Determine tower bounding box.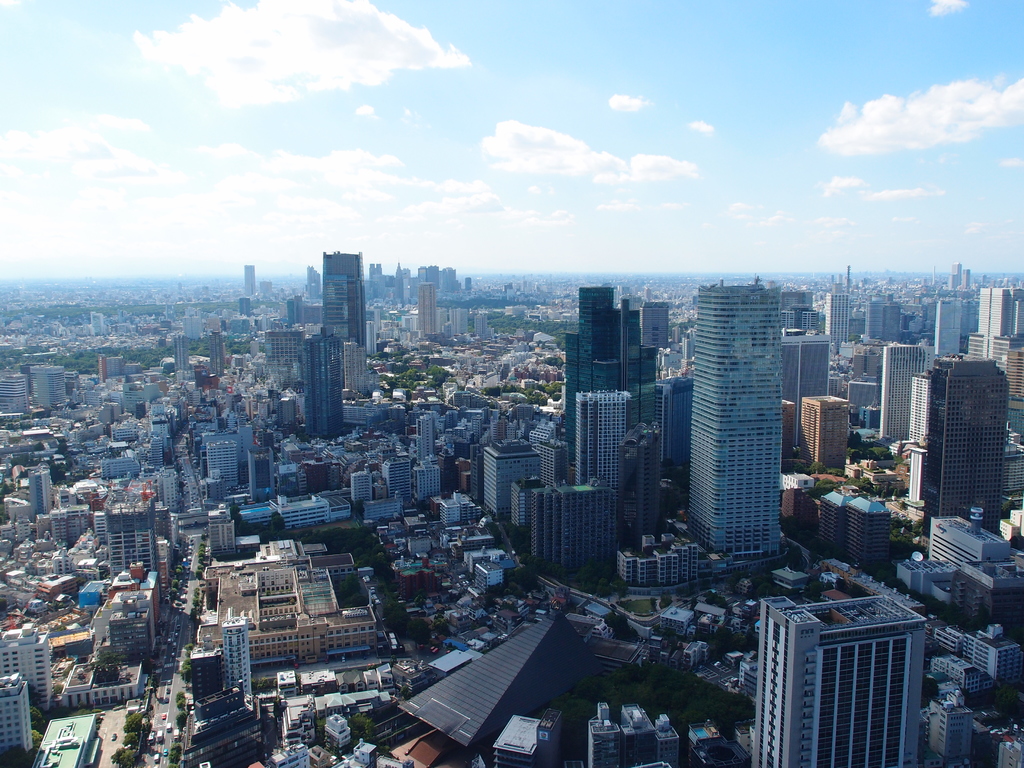
Determined: Rect(764, 596, 925, 767).
